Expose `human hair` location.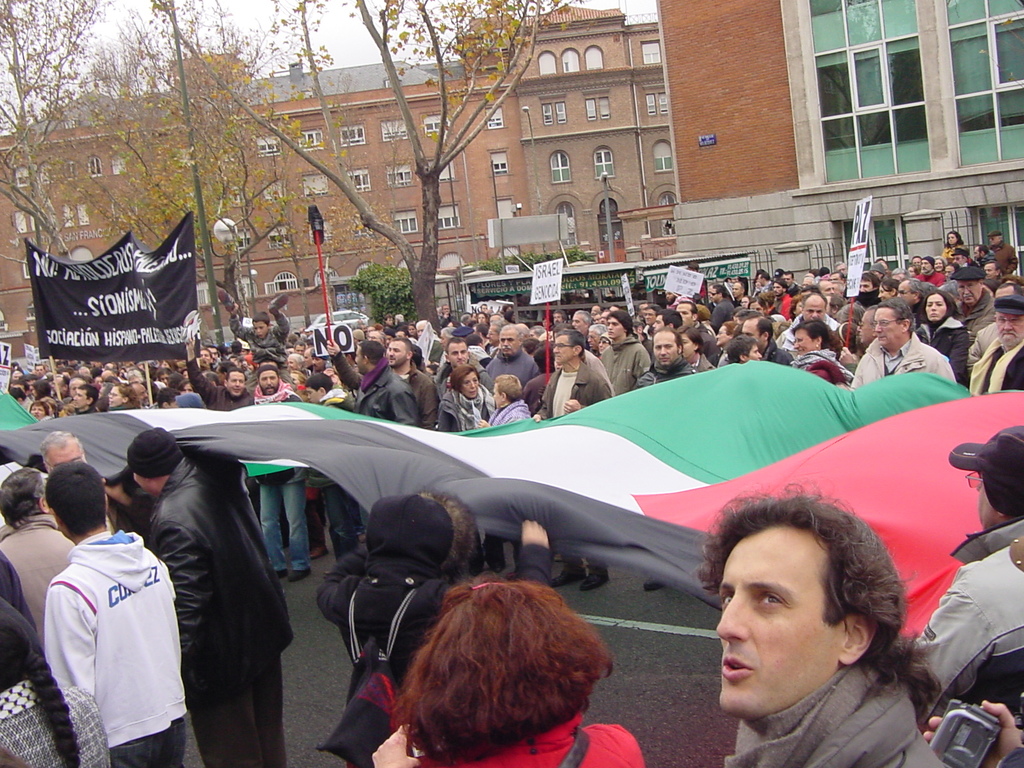
Exposed at 154 387 179 408.
